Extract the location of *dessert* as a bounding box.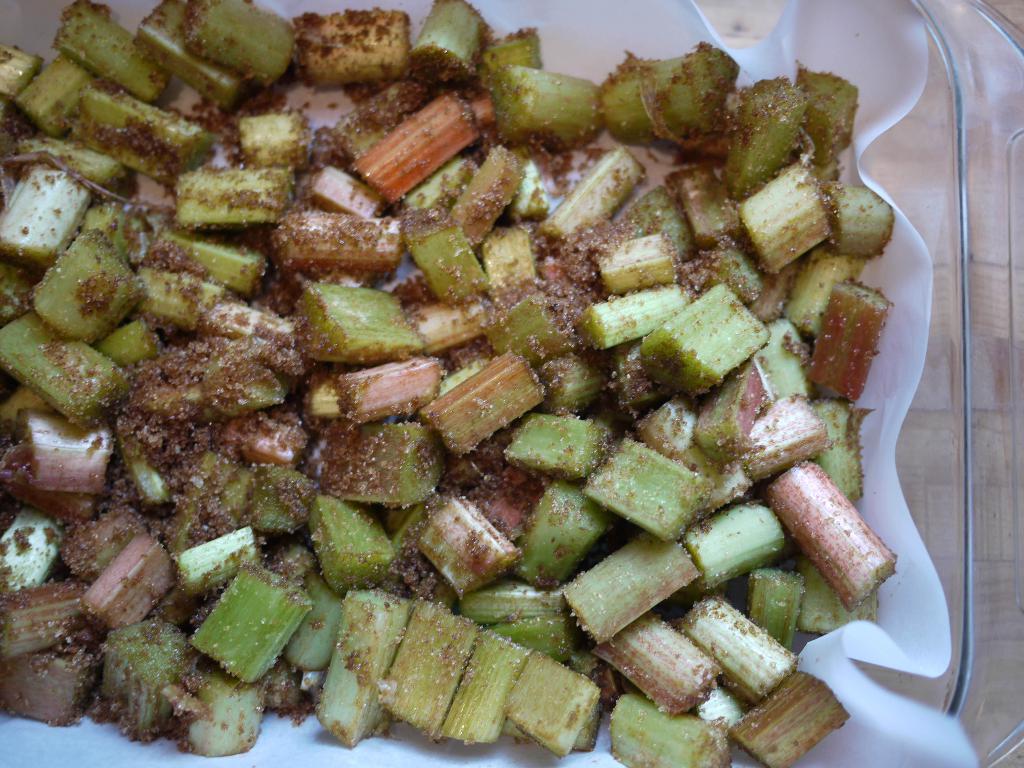
59/4/158/93.
